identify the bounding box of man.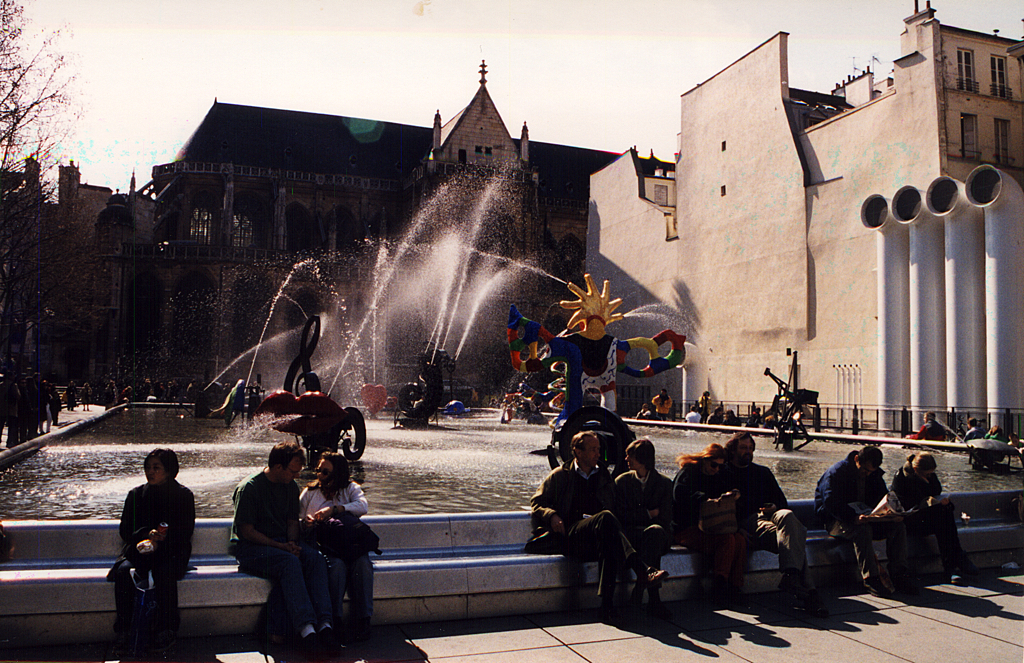
714:427:837:619.
